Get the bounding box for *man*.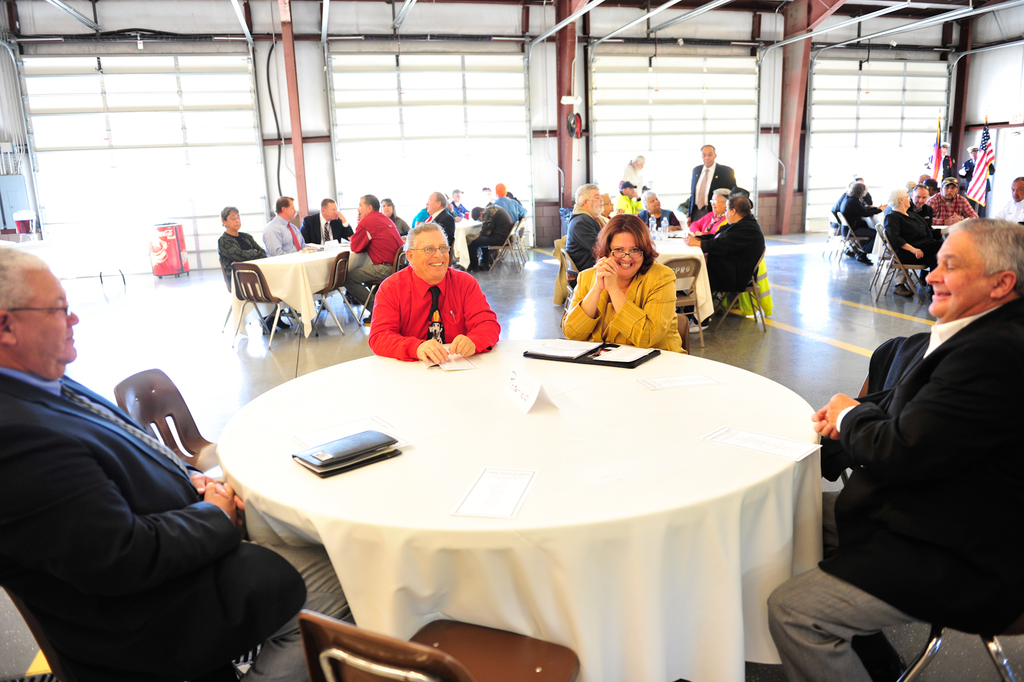
Rect(563, 185, 604, 281).
